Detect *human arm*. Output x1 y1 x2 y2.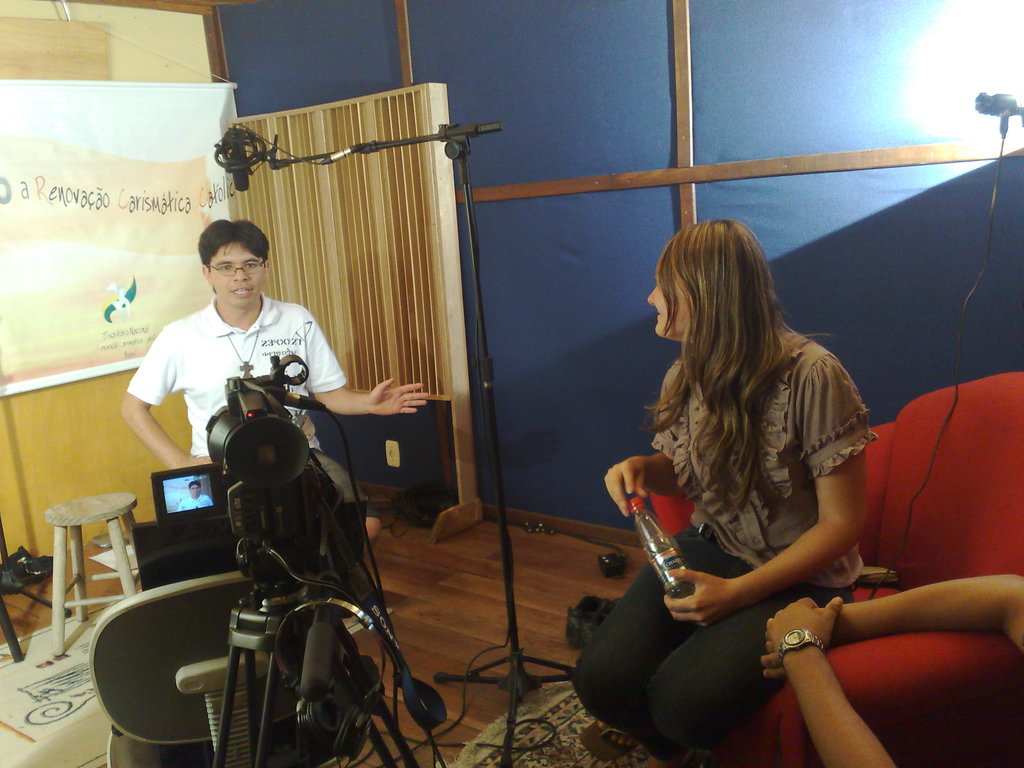
750 565 1023 673.
